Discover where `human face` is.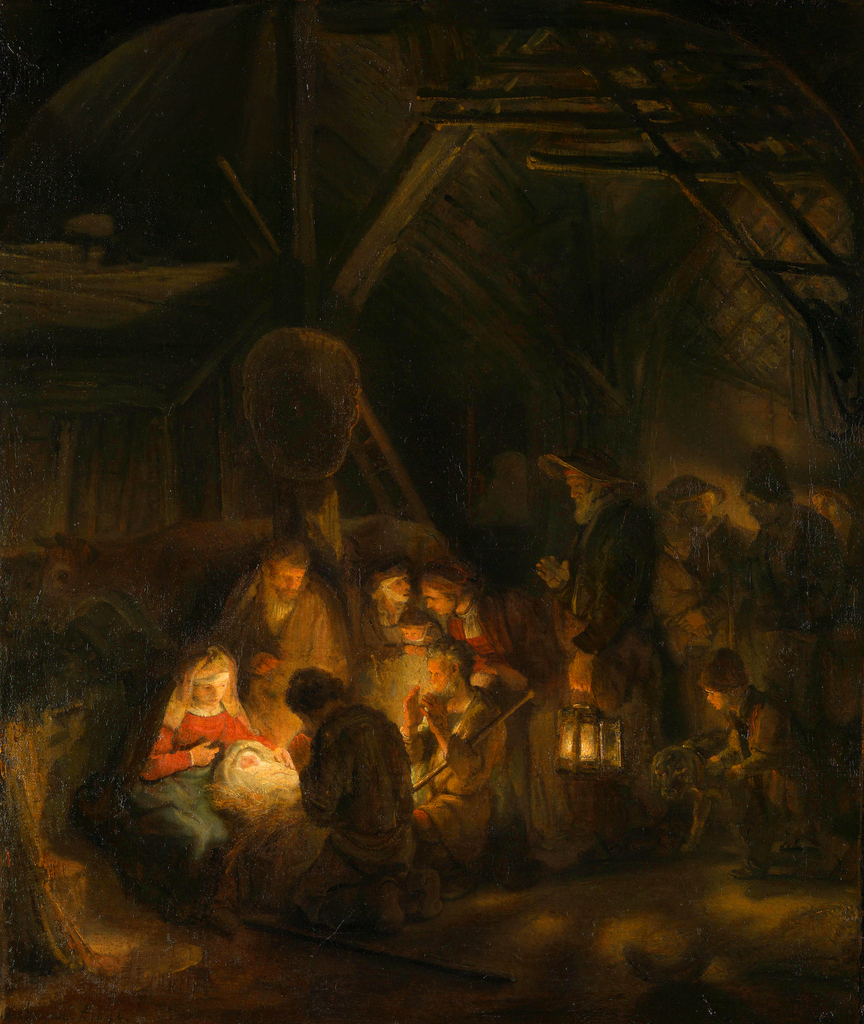
Discovered at (x1=197, y1=676, x2=232, y2=705).
